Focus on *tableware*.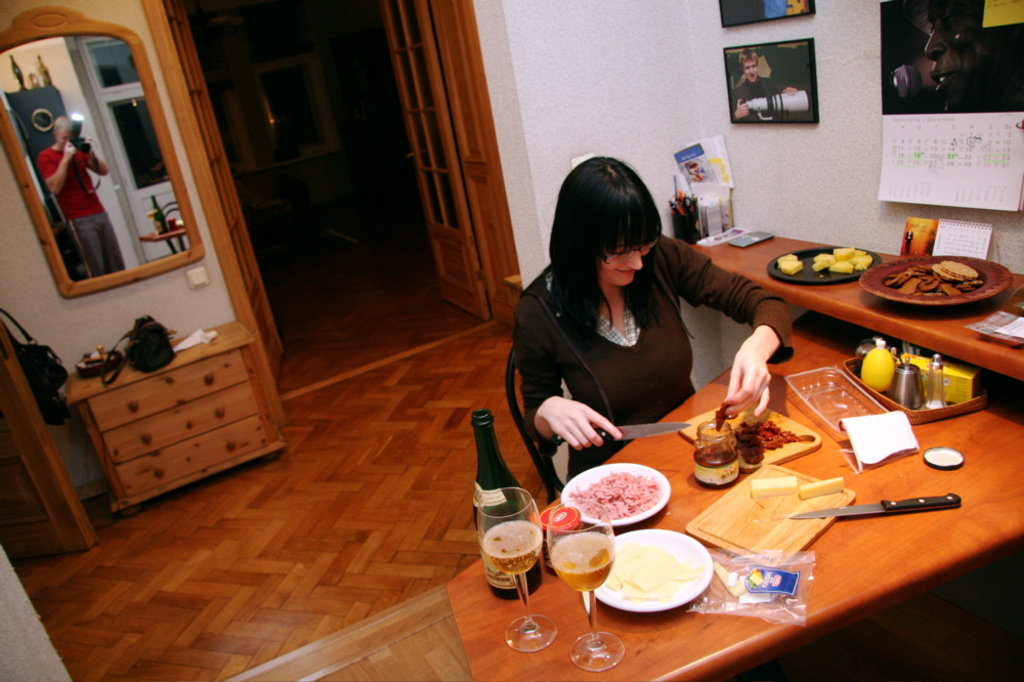
Focused at {"left": 601, "top": 537, "right": 726, "bottom": 630}.
